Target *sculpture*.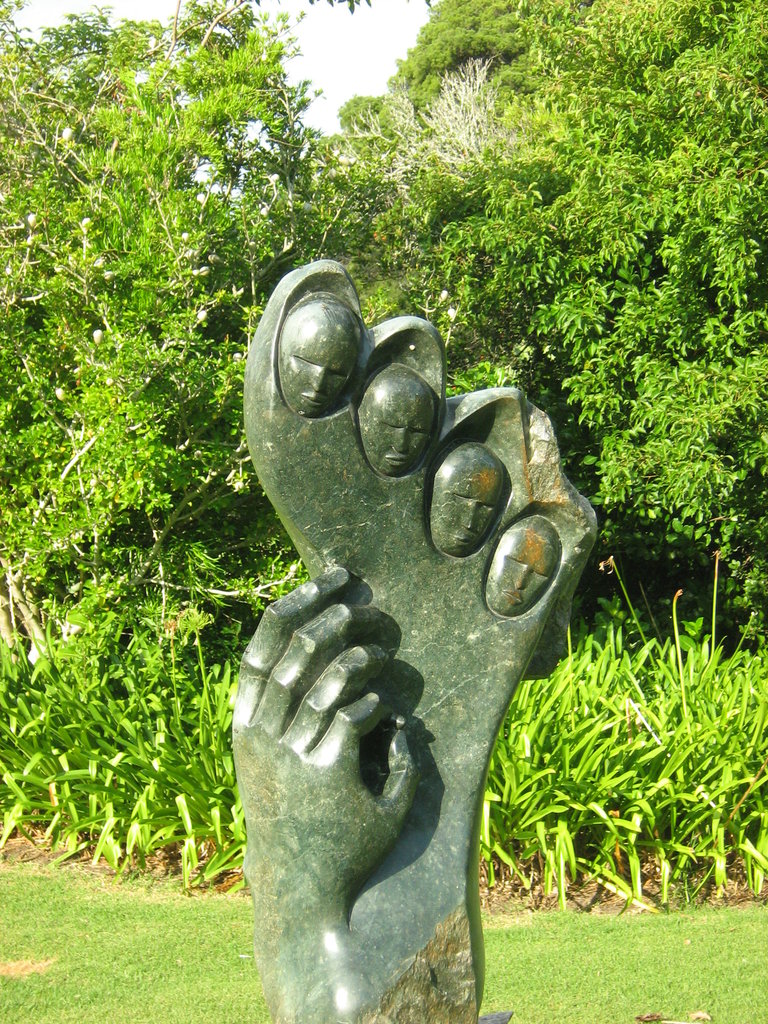
Target region: detection(223, 255, 586, 1023).
